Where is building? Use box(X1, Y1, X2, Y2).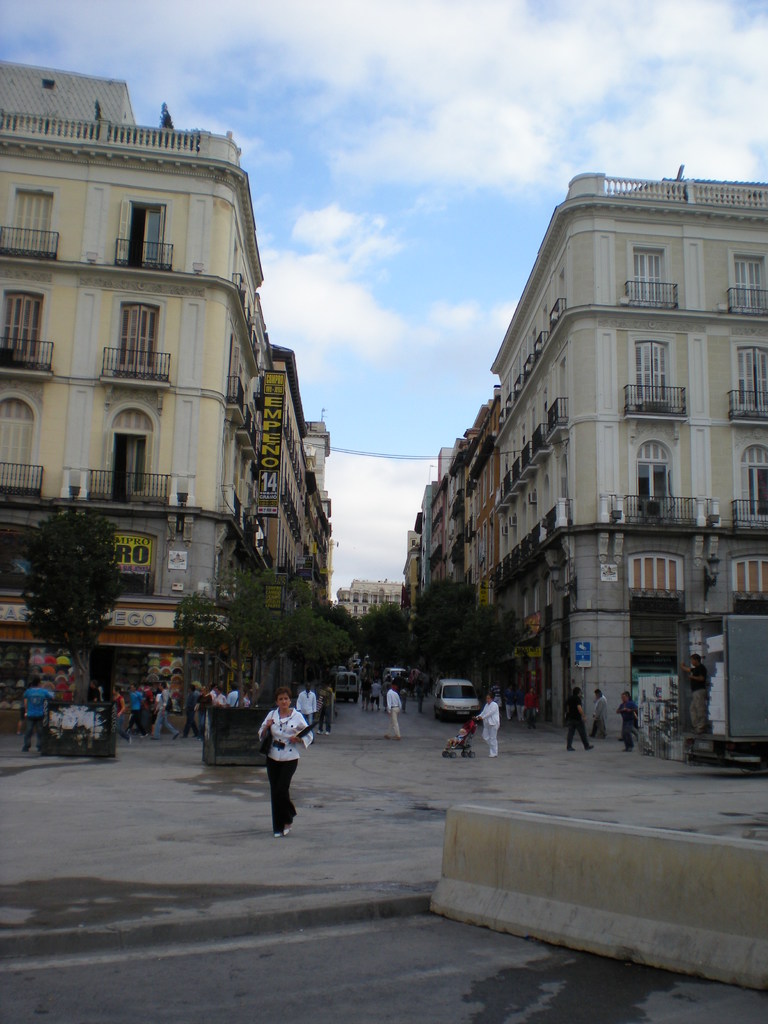
box(0, 58, 271, 732).
